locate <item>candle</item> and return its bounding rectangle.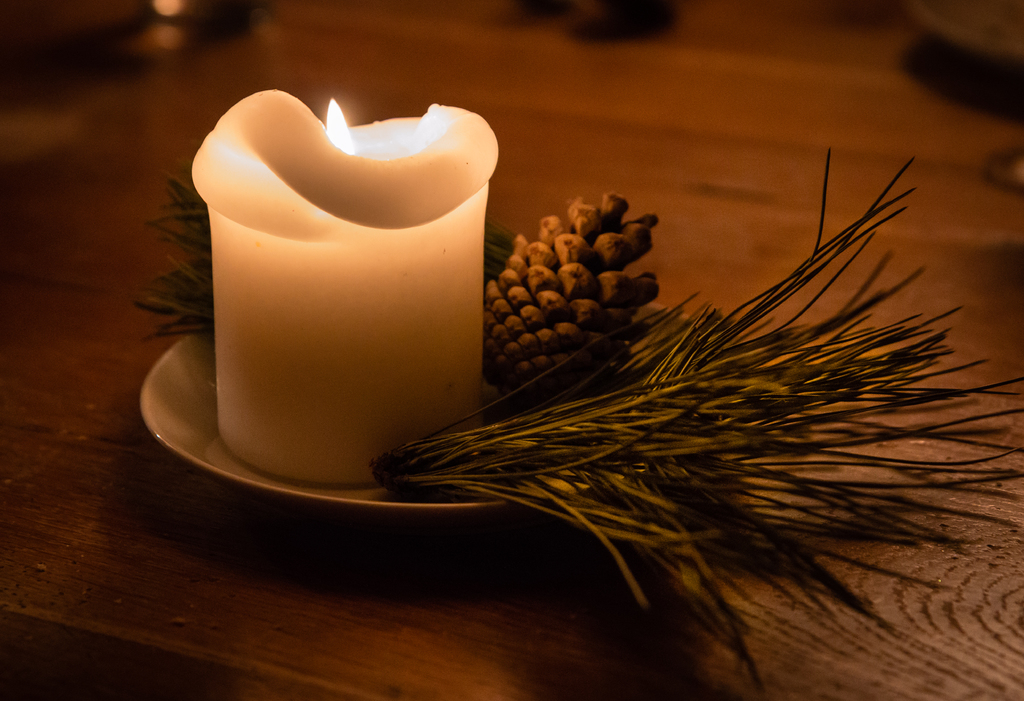
crop(183, 85, 508, 490).
